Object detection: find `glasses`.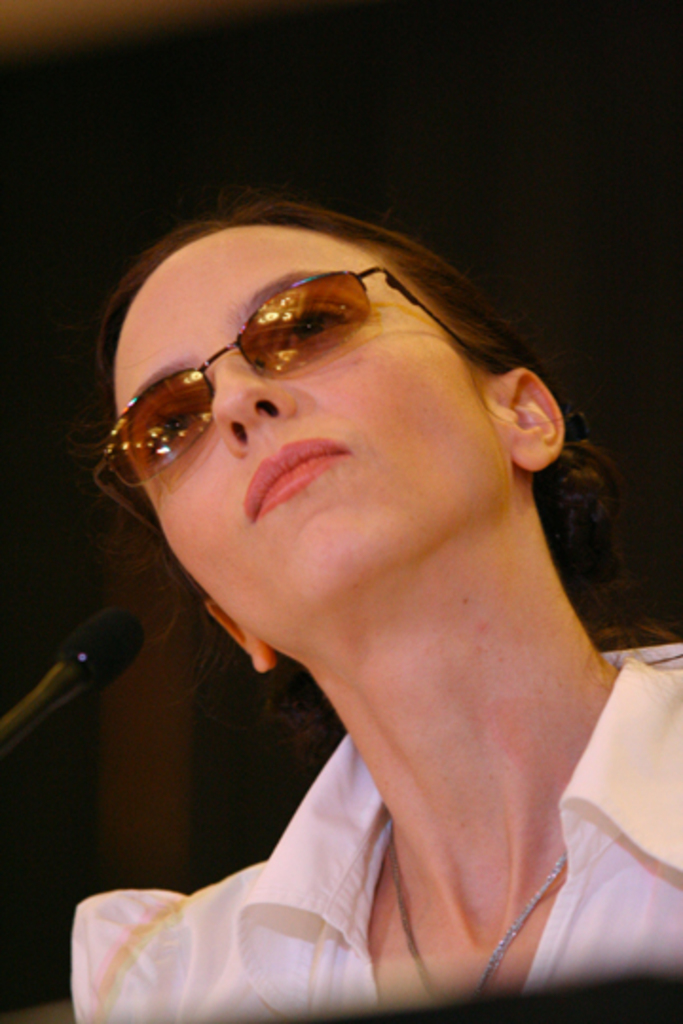
<region>85, 260, 507, 535</region>.
